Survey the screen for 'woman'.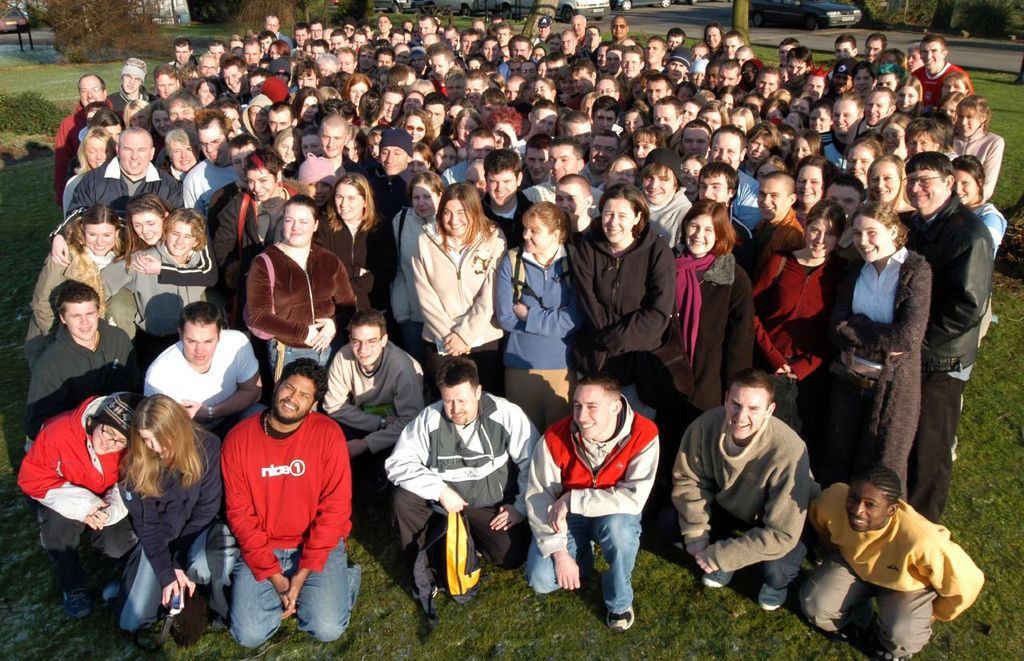
Survey found: rect(566, 182, 673, 373).
